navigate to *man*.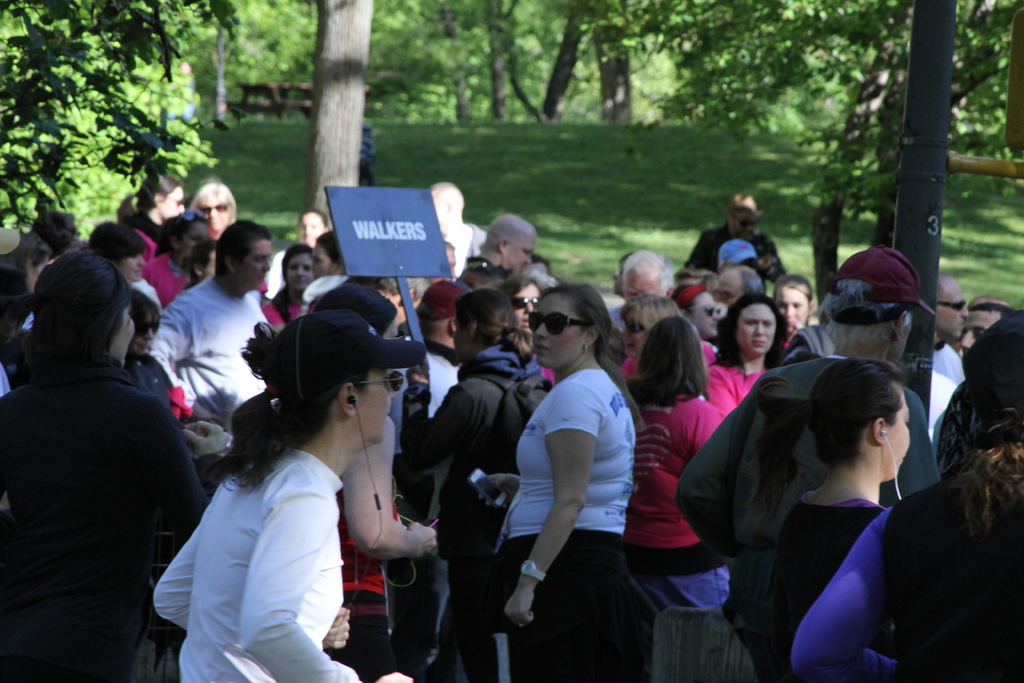
Navigation target: [612, 249, 676, 345].
